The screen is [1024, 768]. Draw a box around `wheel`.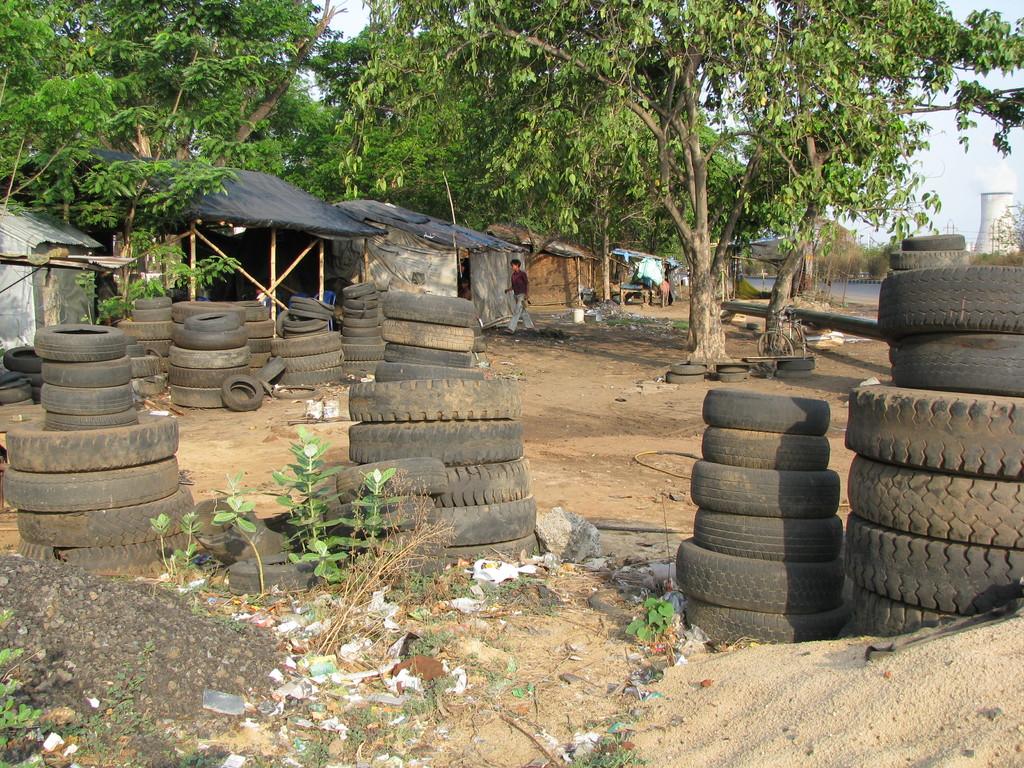
Rect(172, 323, 185, 328).
